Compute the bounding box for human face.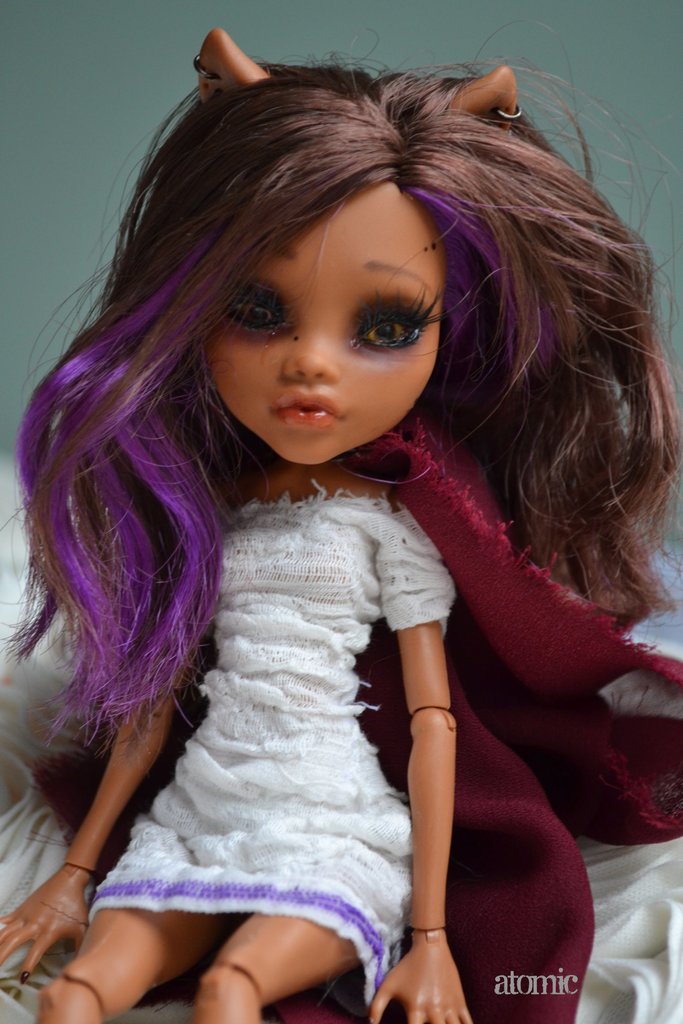
bbox=[204, 181, 447, 465].
